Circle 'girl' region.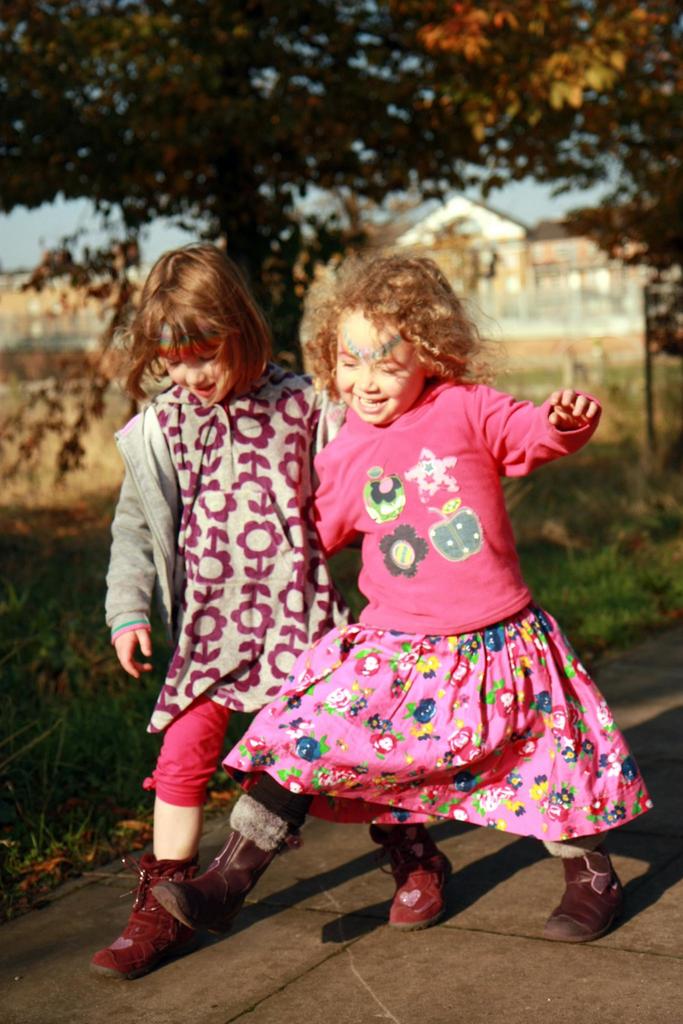
Region: BBox(80, 245, 347, 973).
